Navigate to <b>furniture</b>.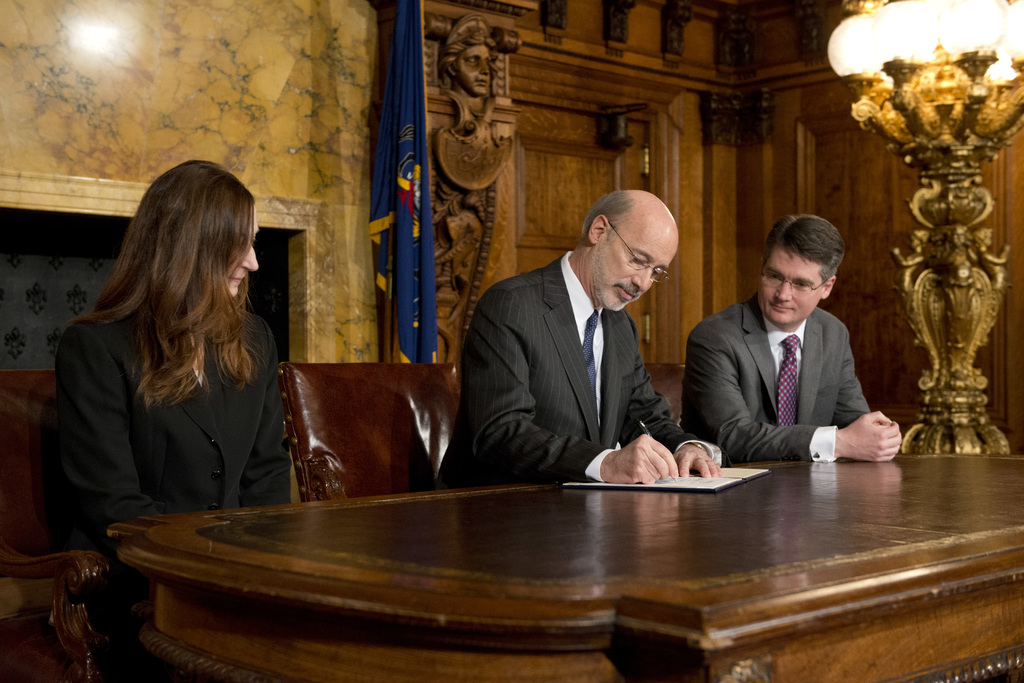
Navigation target: box=[109, 451, 1023, 682].
